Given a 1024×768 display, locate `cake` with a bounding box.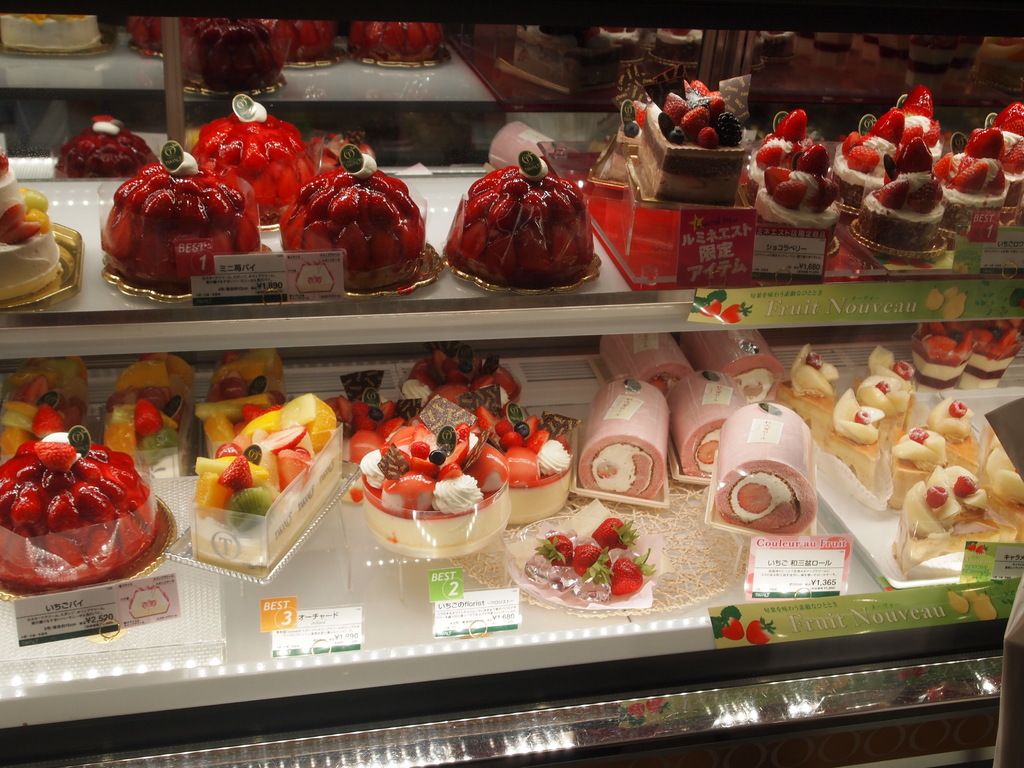
Located: 397:342:524:415.
